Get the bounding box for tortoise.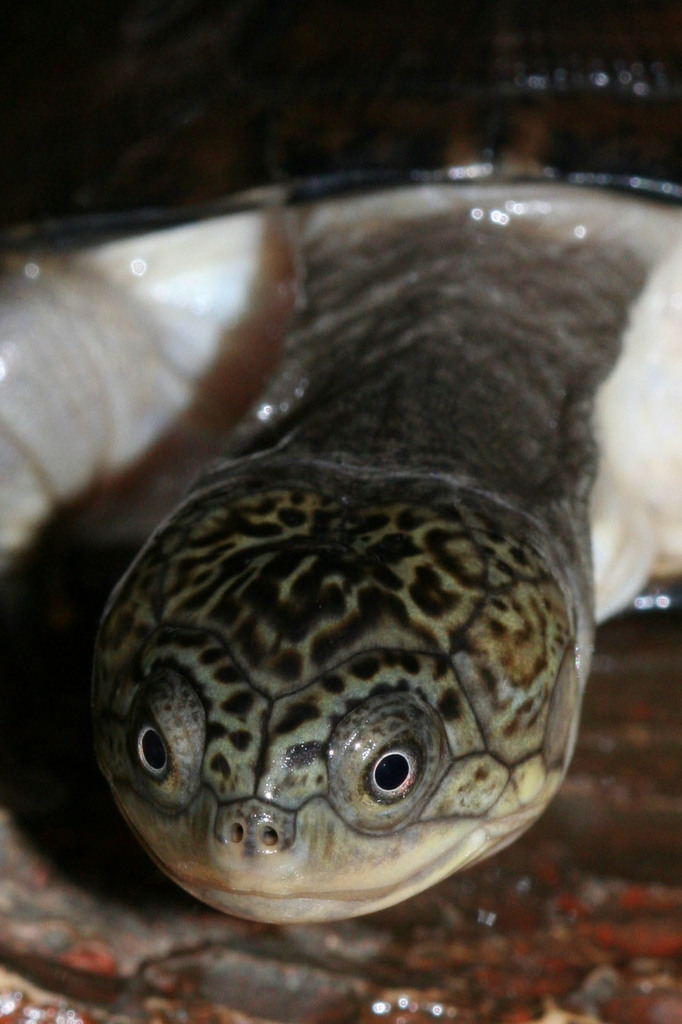
box(0, 166, 681, 923).
